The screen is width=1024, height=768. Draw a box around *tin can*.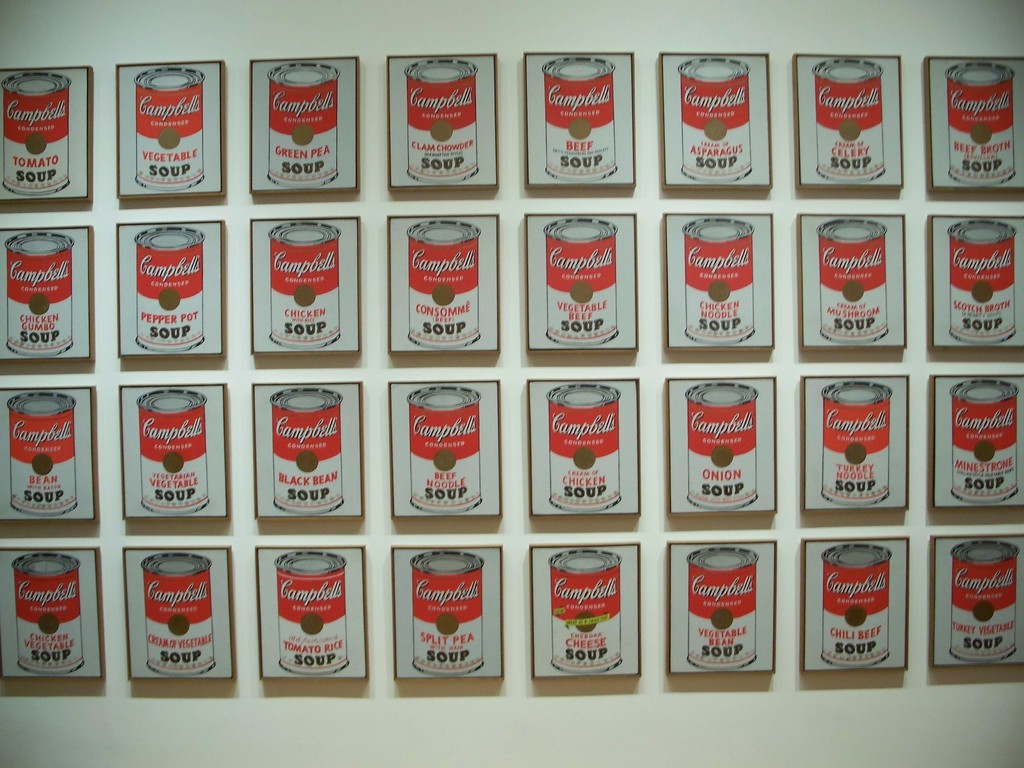
[1,71,70,200].
